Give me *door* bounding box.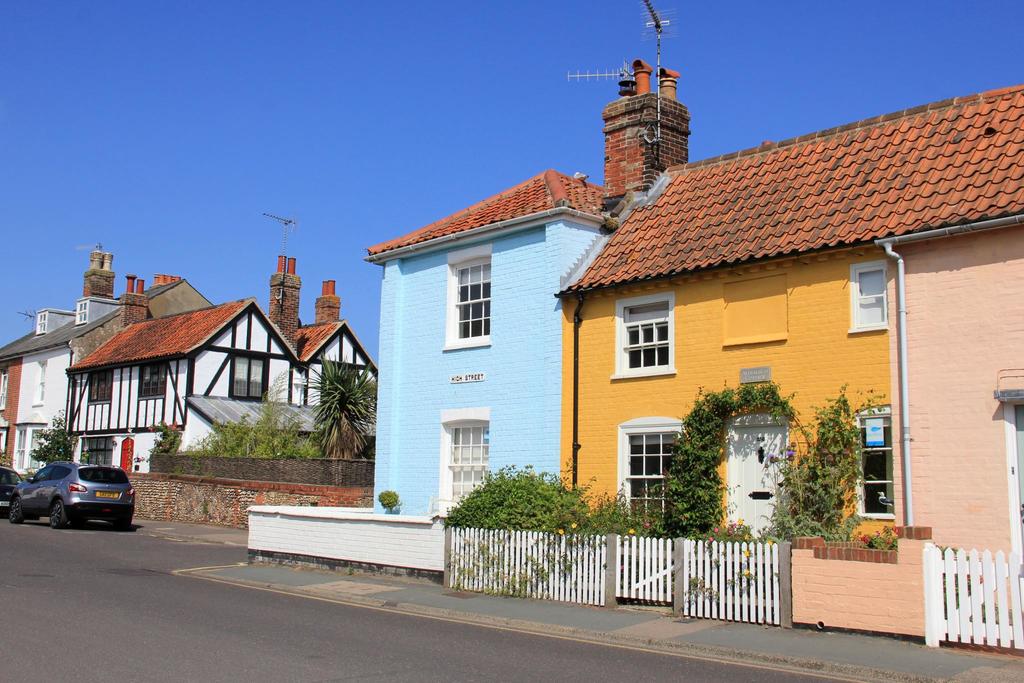
bbox(735, 425, 785, 545).
